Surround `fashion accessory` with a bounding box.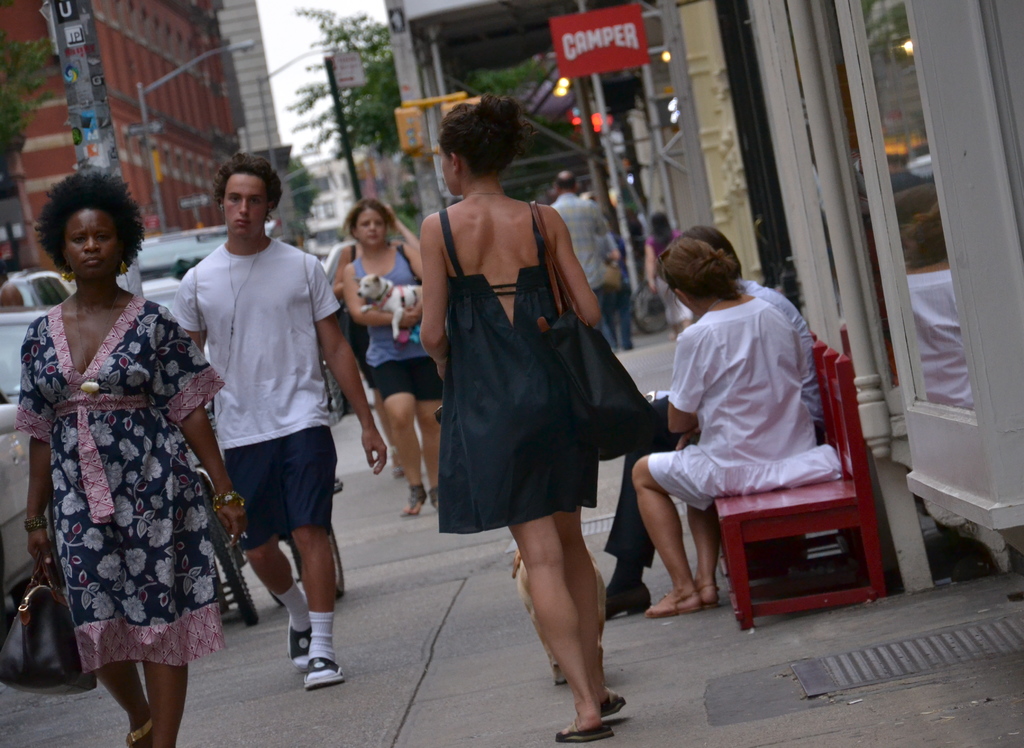
{"left": 61, "top": 263, "right": 76, "bottom": 284}.
